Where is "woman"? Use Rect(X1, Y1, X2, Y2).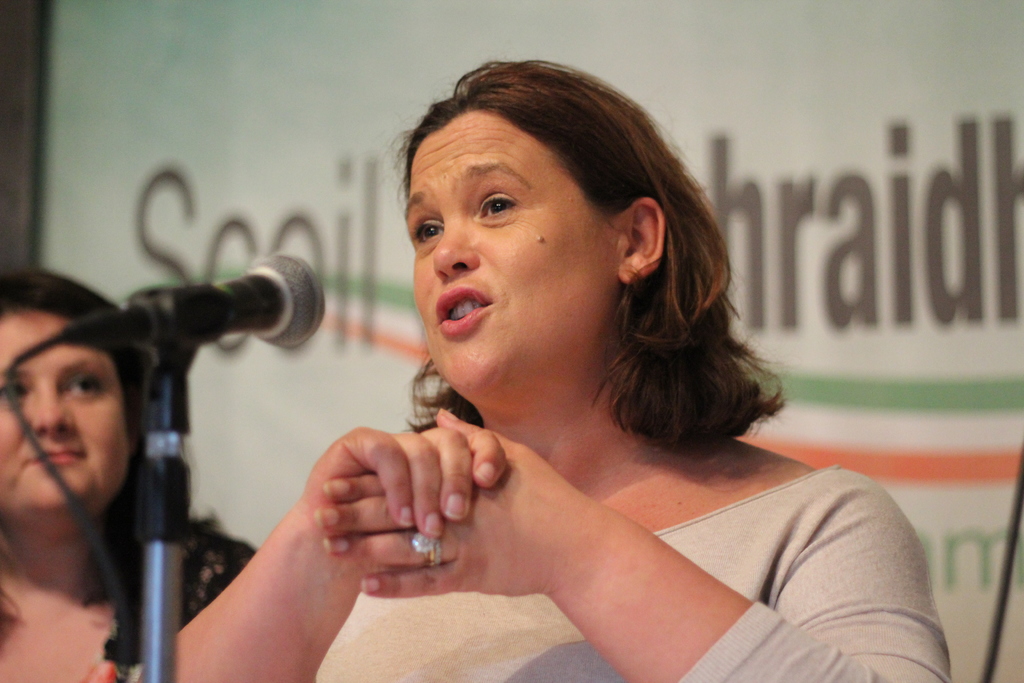
Rect(278, 83, 887, 682).
